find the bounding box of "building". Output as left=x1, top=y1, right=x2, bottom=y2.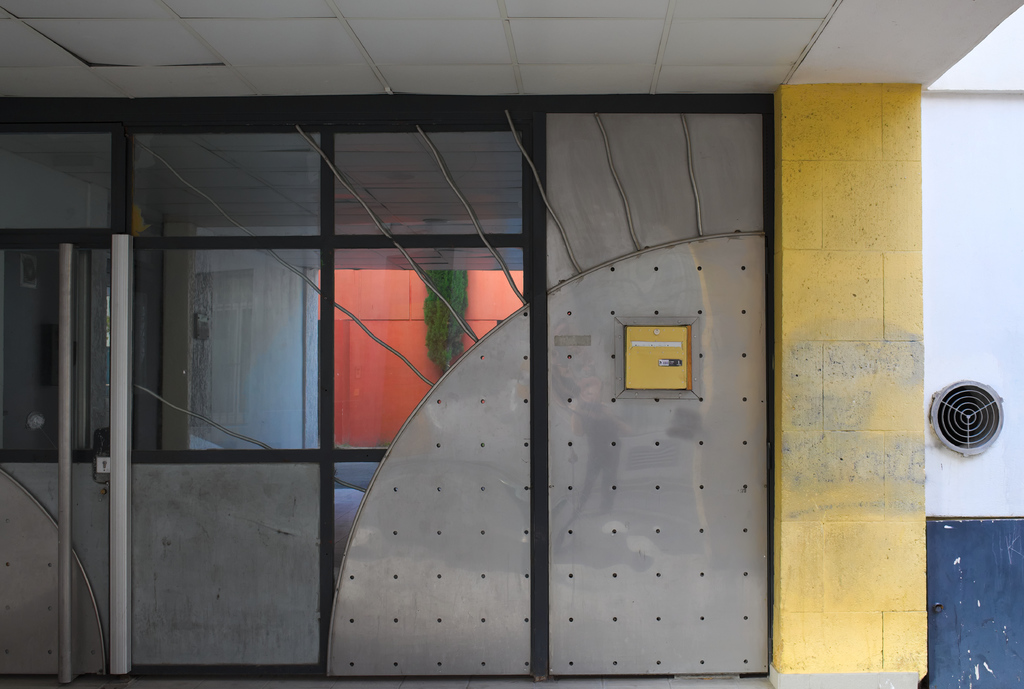
left=0, top=0, right=1023, bottom=688.
